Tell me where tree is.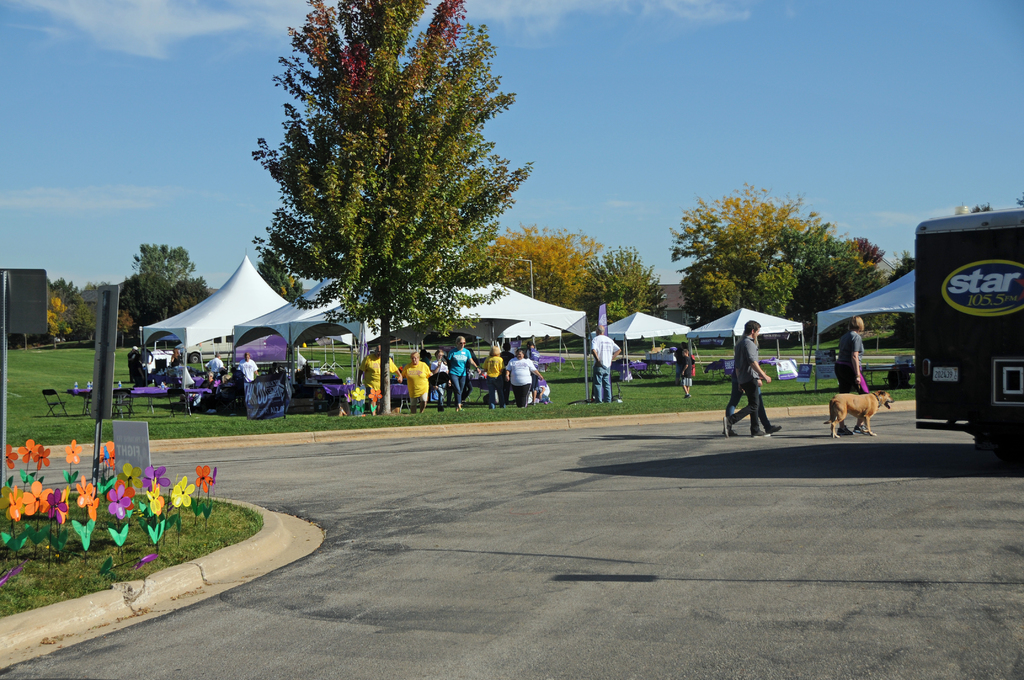
tree is at box(242, 4, 521, 385).
